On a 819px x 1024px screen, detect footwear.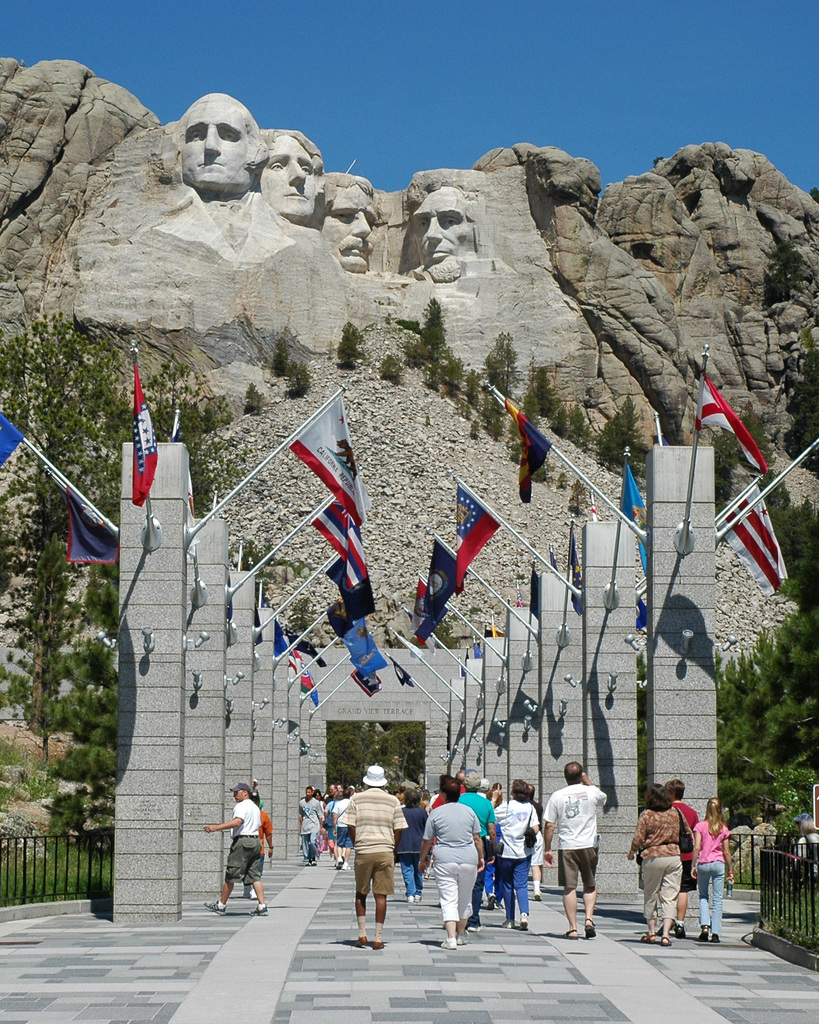
crop(203, 897, 234, 915).
